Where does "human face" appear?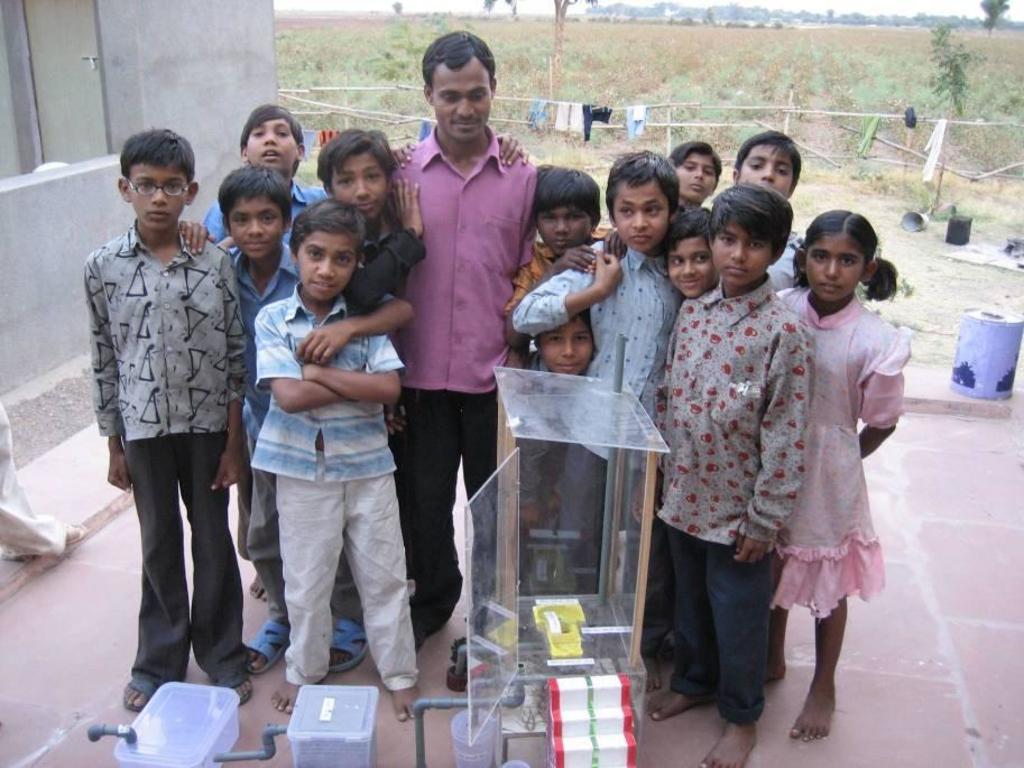
Appears at bbox=(230, 182, 284, 256).
